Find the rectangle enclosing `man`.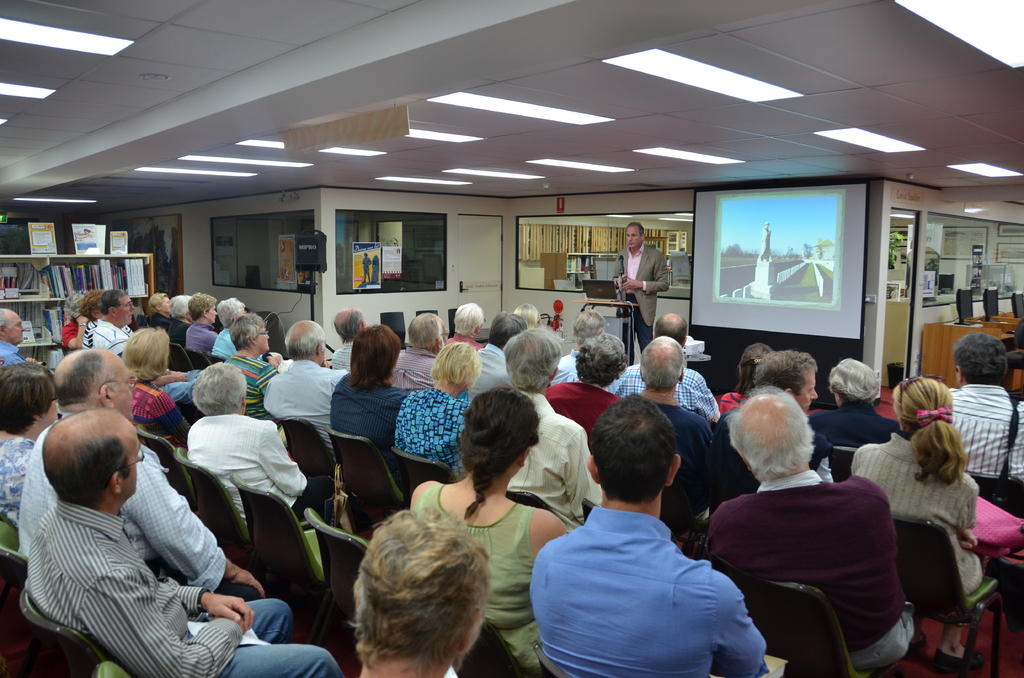
(0, 310, 42, 361).
